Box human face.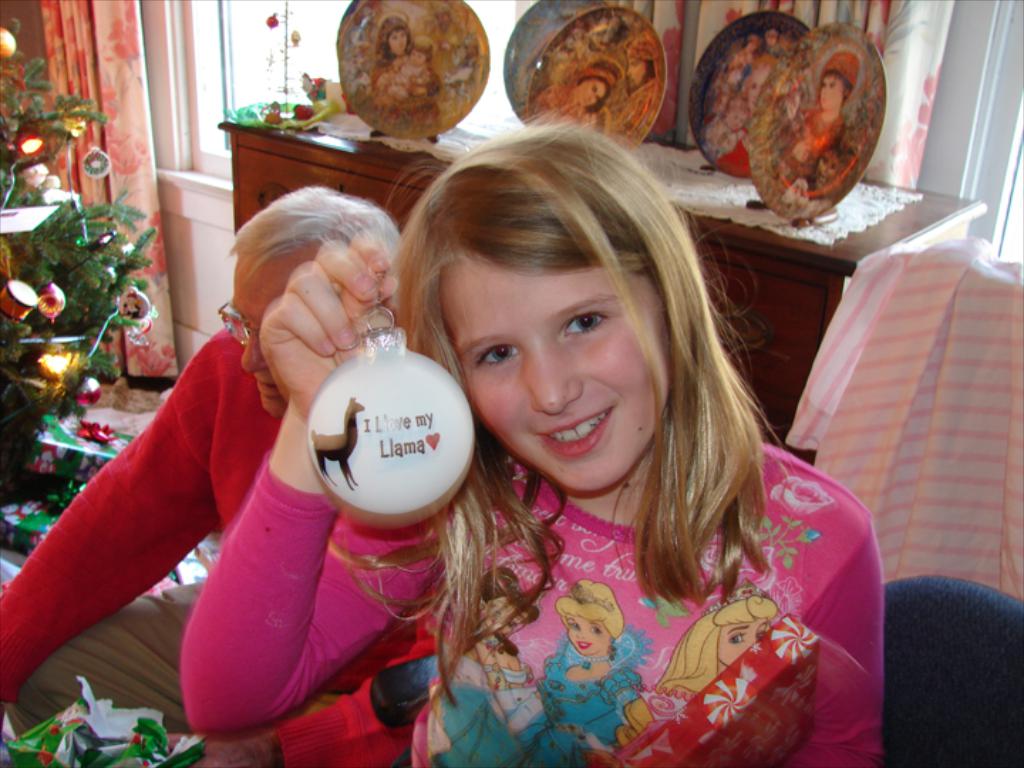
462,260,664,492.
